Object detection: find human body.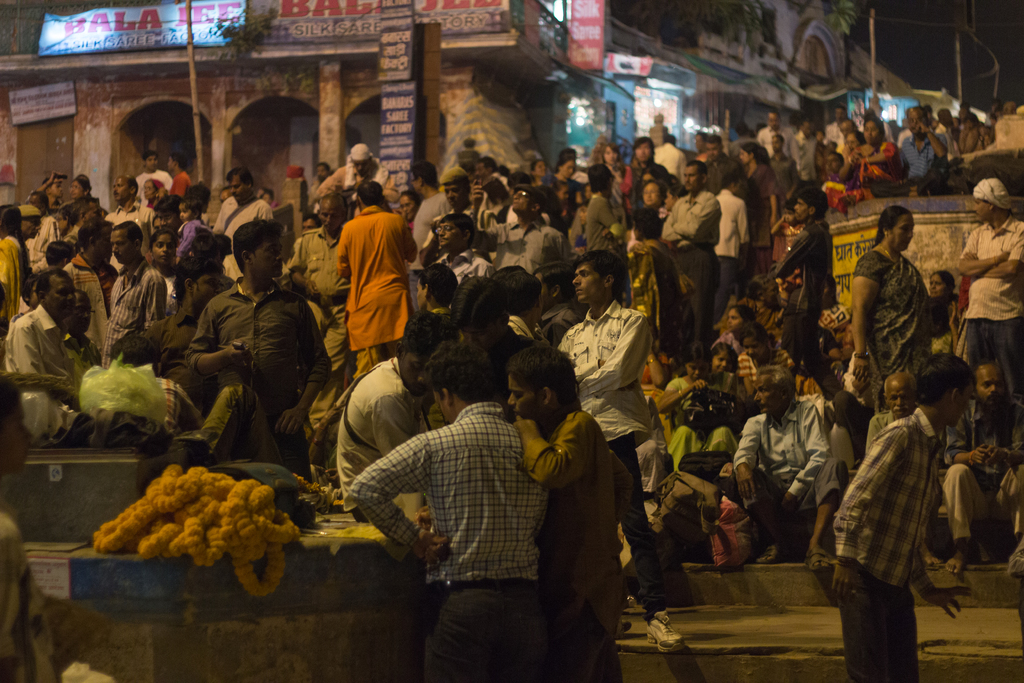
932, 350, 1023, 565.
